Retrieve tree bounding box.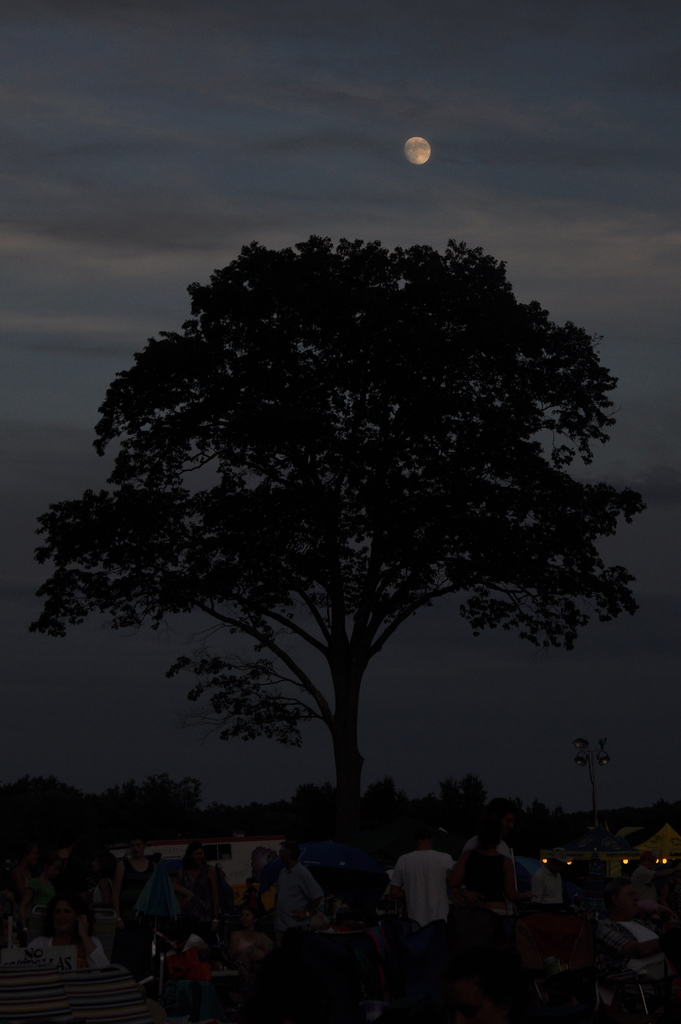
Bounding box: (440, 776, 483, 812).
